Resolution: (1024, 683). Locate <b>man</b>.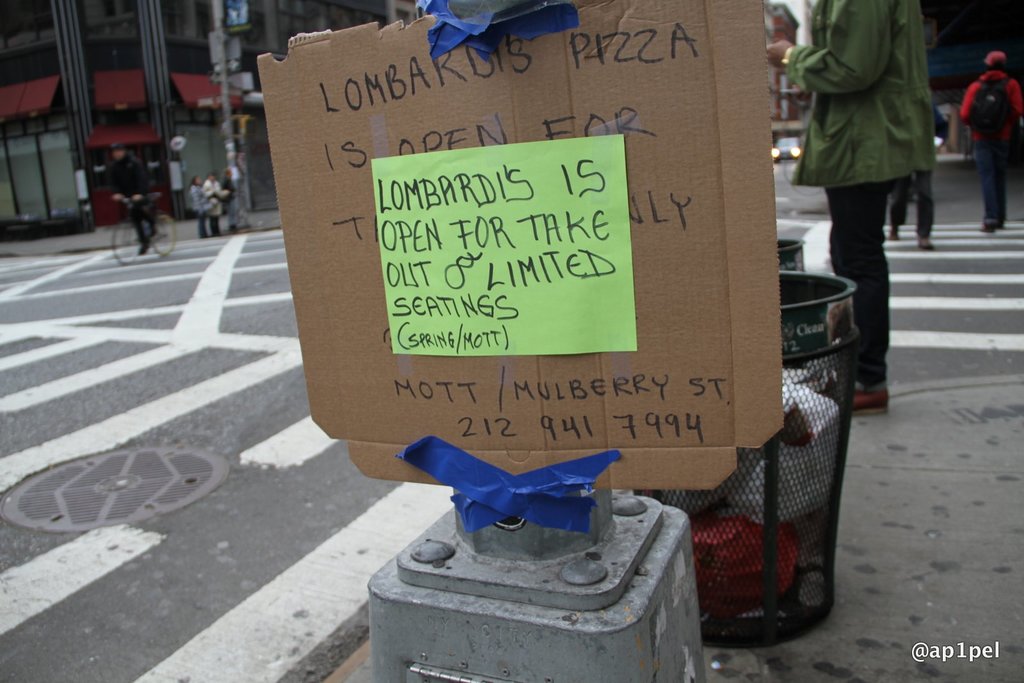
887 97 950 252.
